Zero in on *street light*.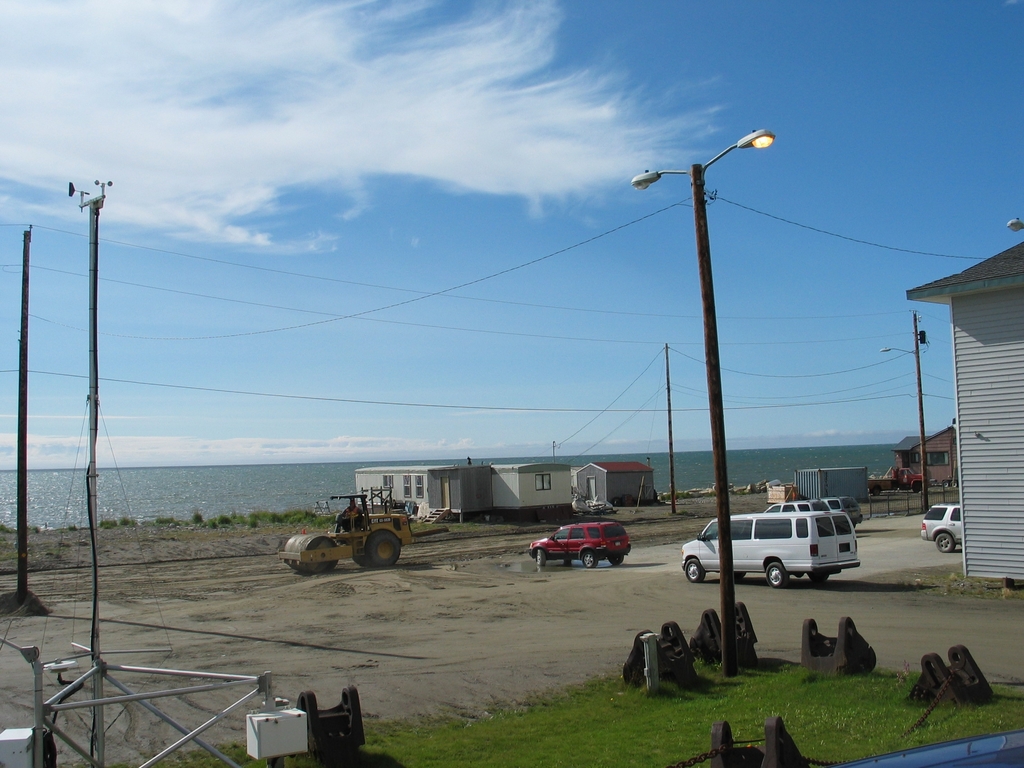
Zeroed in: (880,310,925,506).
